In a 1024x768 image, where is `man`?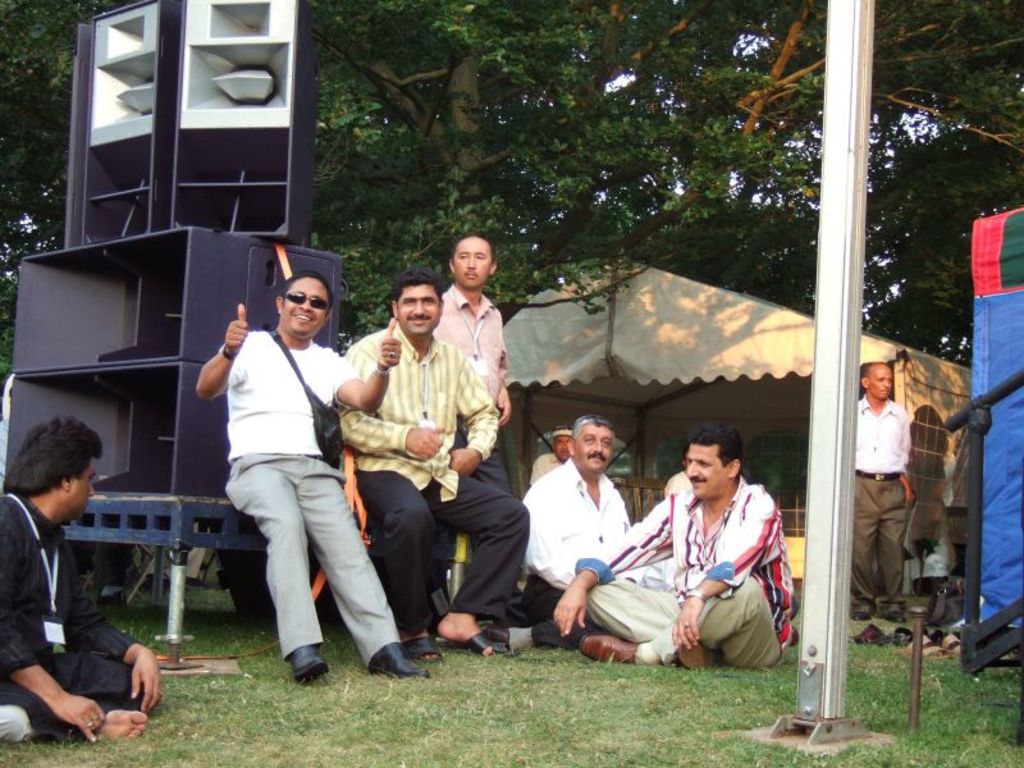
detection(434, 230, 513, 515).
